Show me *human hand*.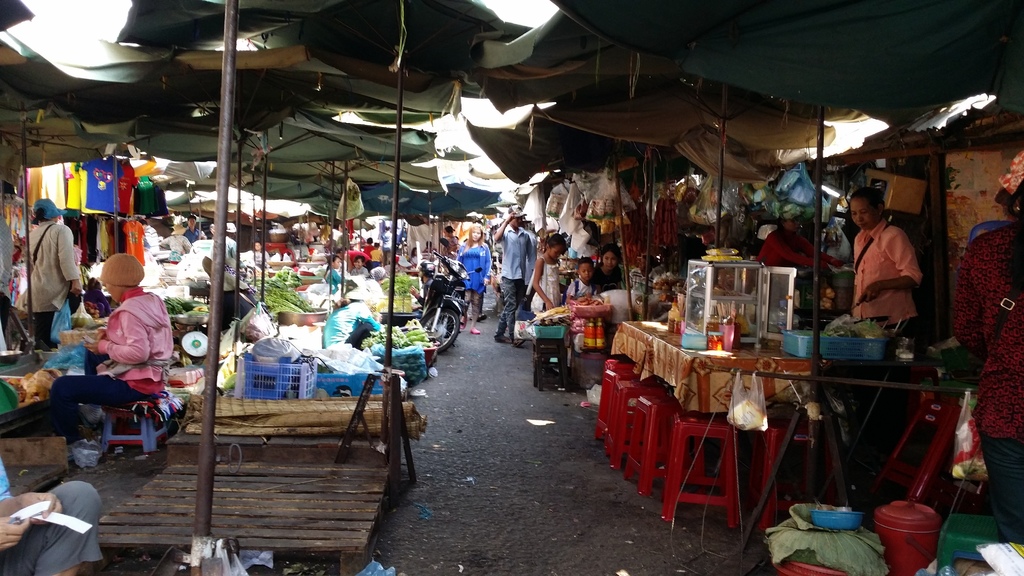
*human hand* is here: x1=71, y1=285, x2=86, y2=298.
